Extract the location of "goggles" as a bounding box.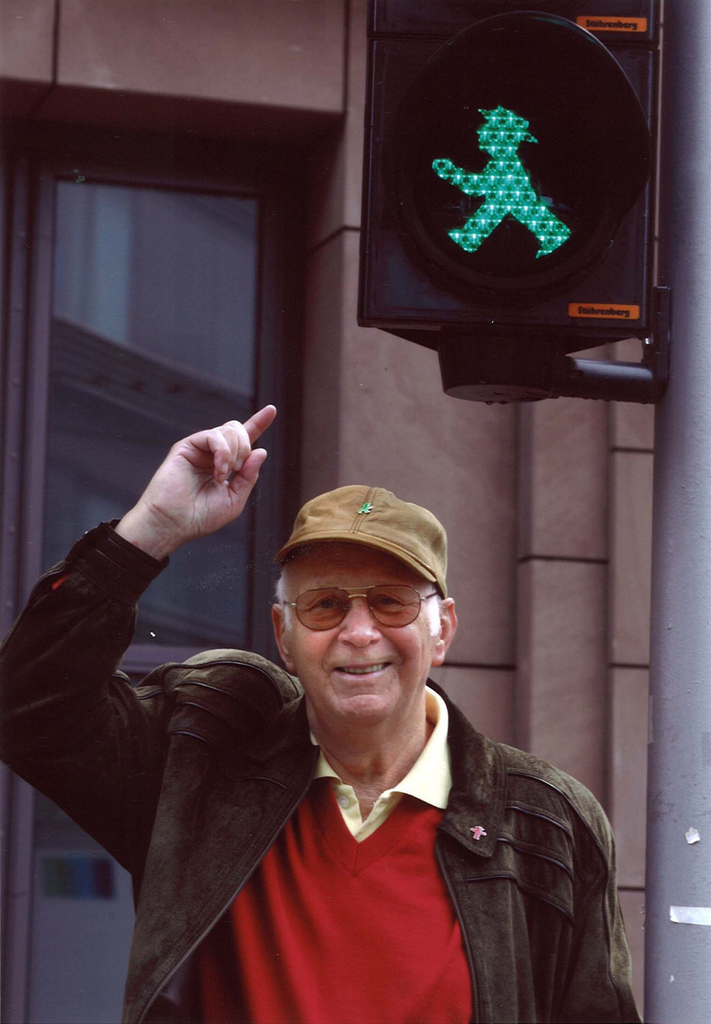
box(284, 591, 449, 643).
